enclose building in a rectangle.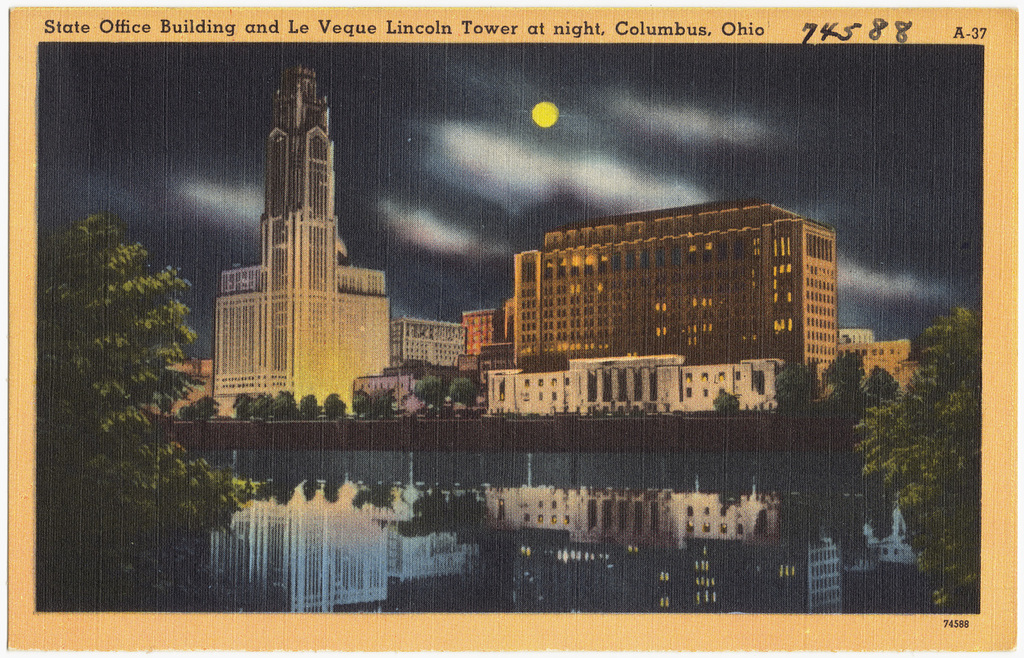
bbox=[513, 200, 833, 404].
